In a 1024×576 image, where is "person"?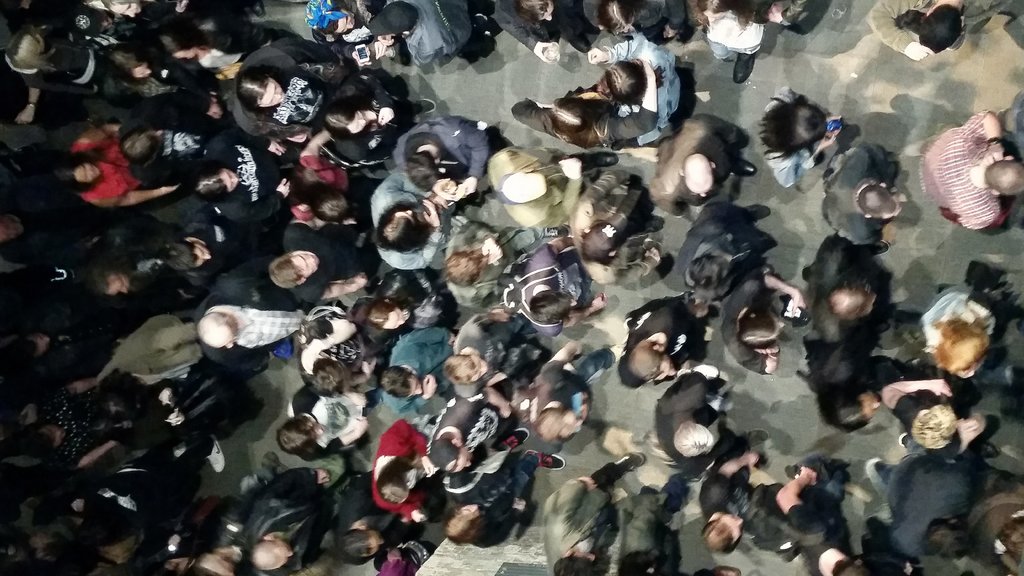
<region>595, 0, 691, 39</region>.
